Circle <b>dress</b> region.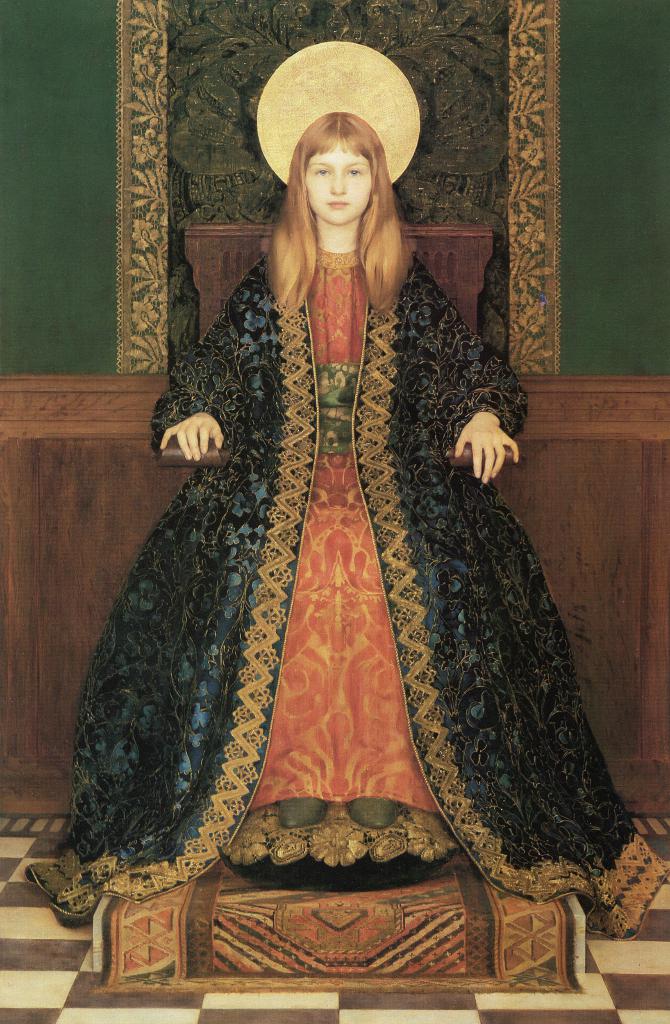
Region: (23,244,667,959).
